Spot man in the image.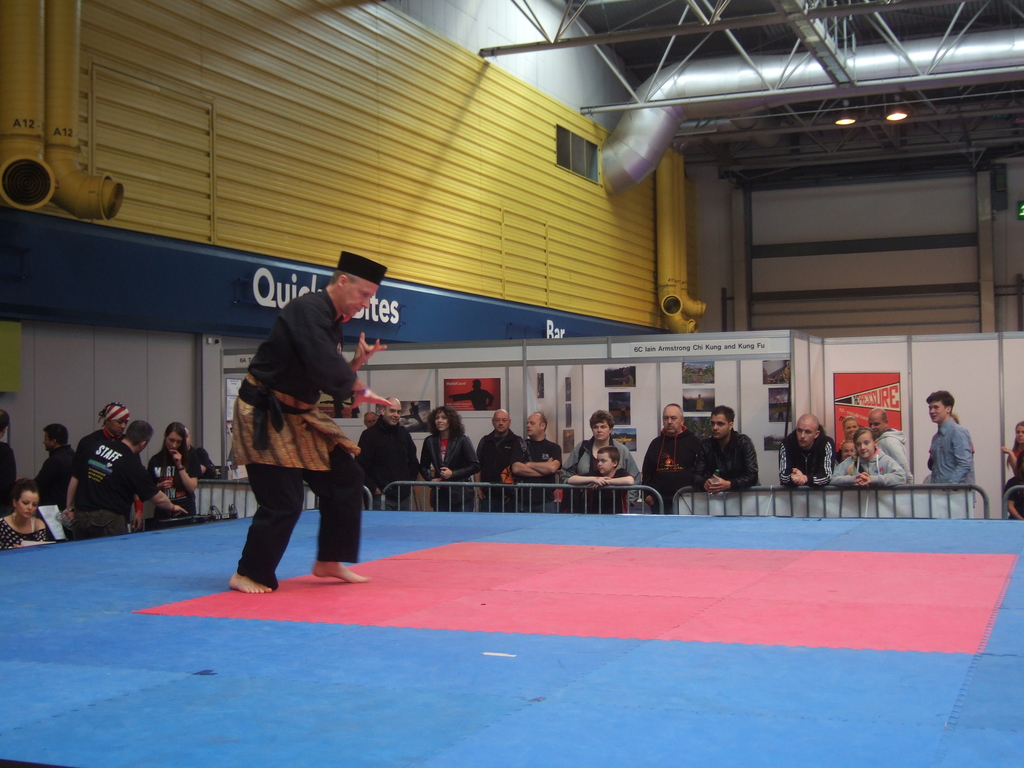
man found at x1=866, y1=397, x2=913, y2=479.
